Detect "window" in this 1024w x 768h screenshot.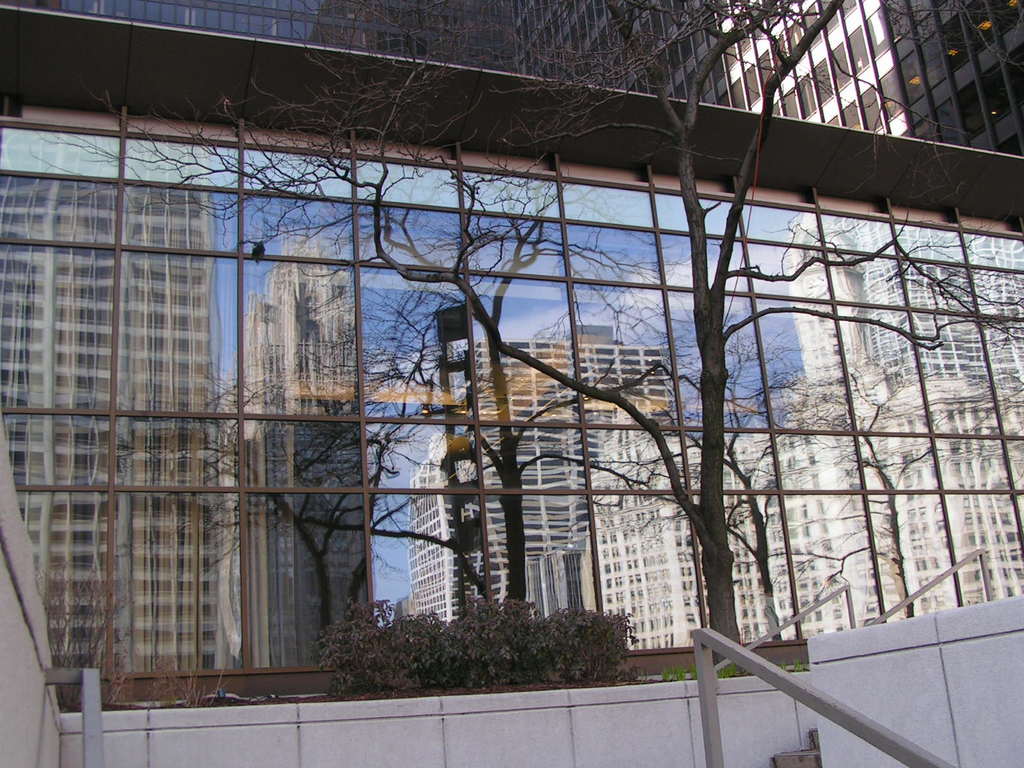
Detection: <box>840,25,876,78</box>.
